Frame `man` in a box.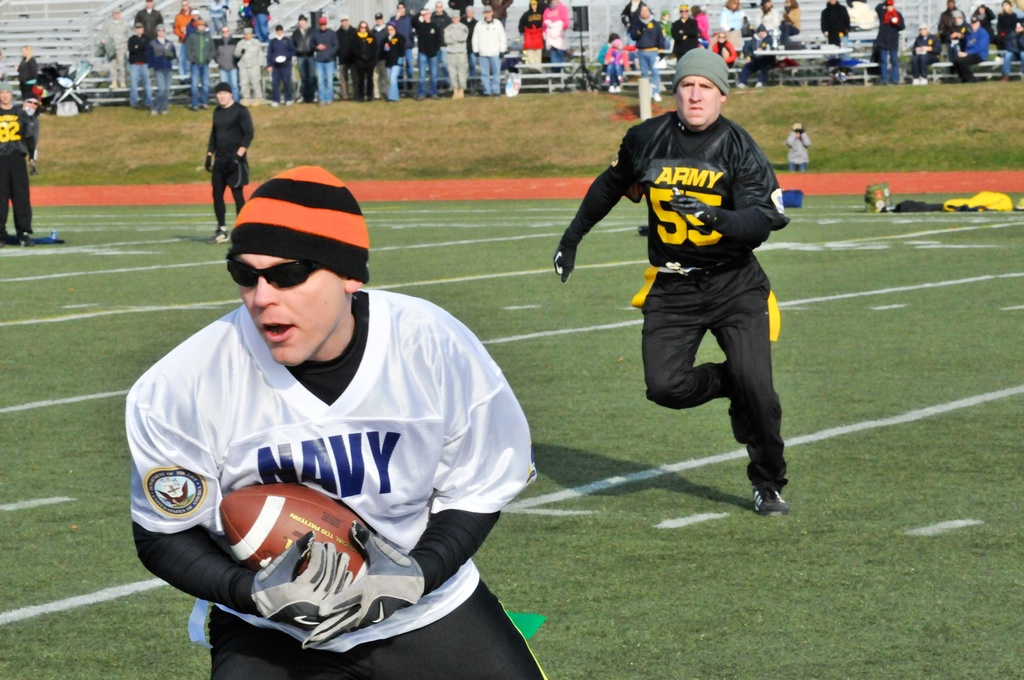
box=[554, 89, 813, 511].
